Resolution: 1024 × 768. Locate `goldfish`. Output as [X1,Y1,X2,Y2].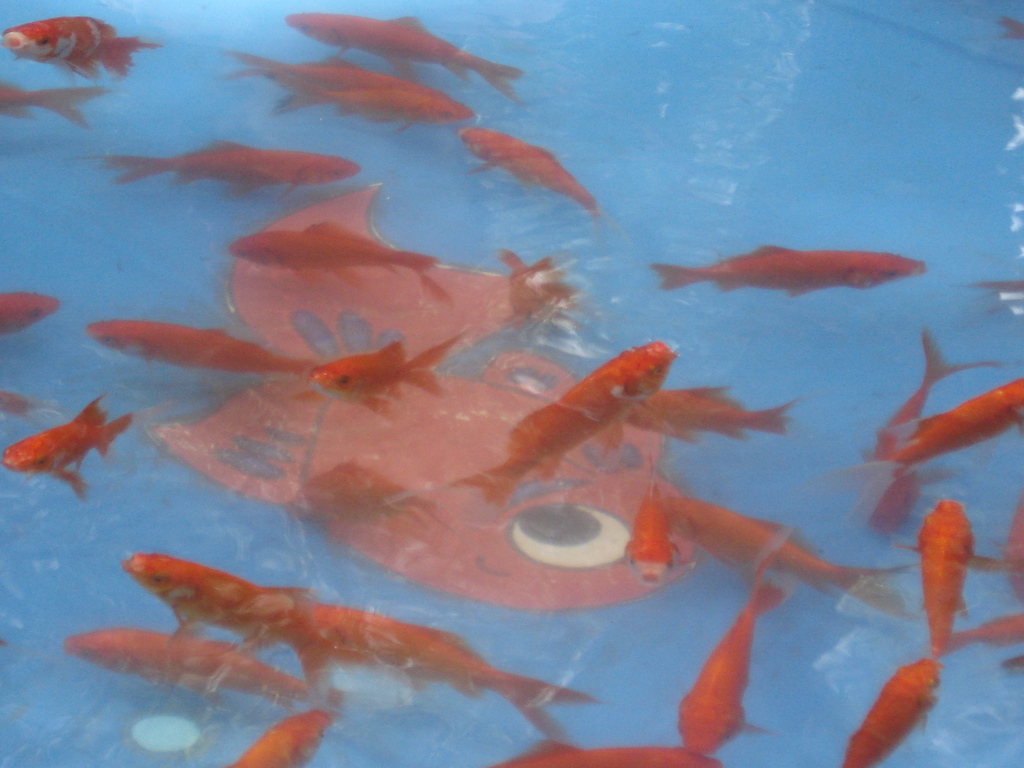
[678,519,797,756].
